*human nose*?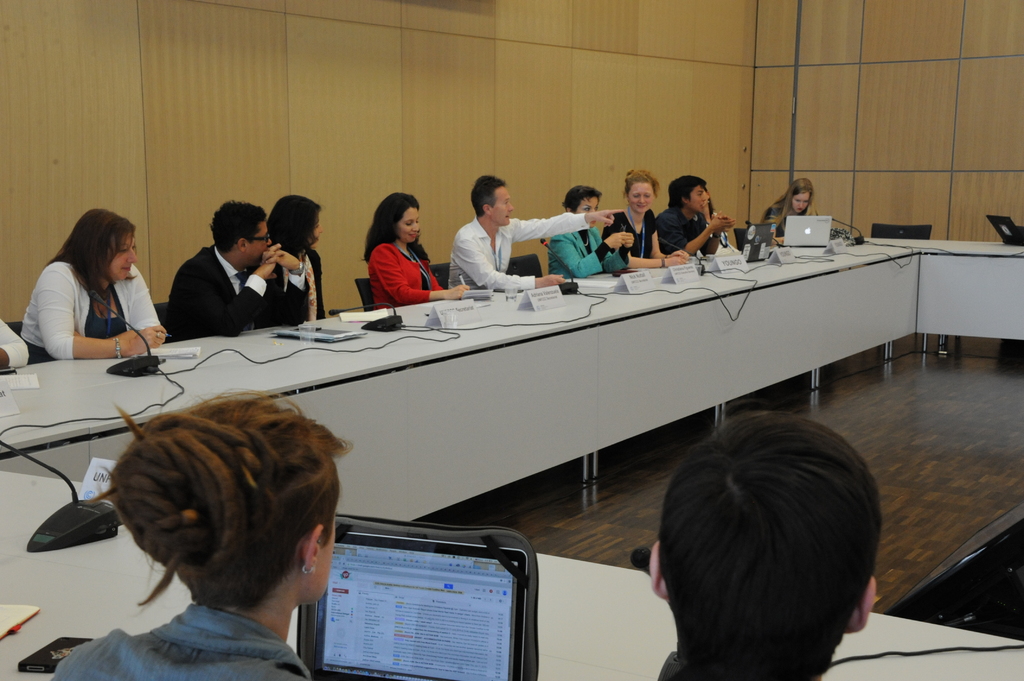
x1=408, y1=223, x2=421, y2=234
